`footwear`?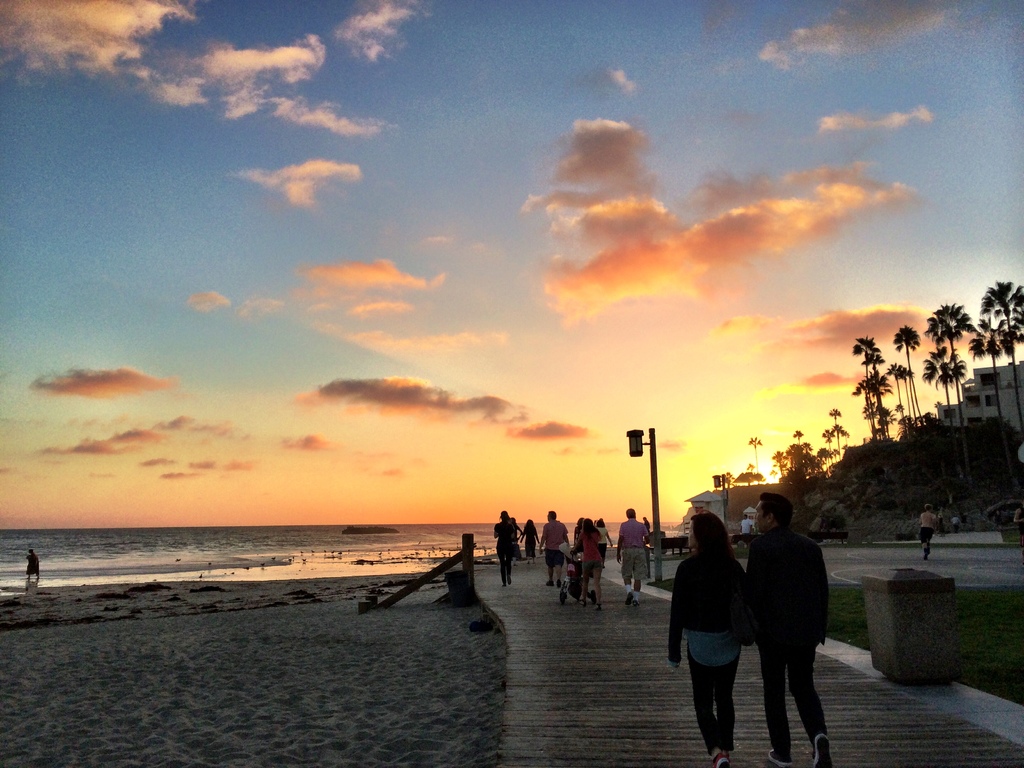
BBox(764, 750, 792, 767)
